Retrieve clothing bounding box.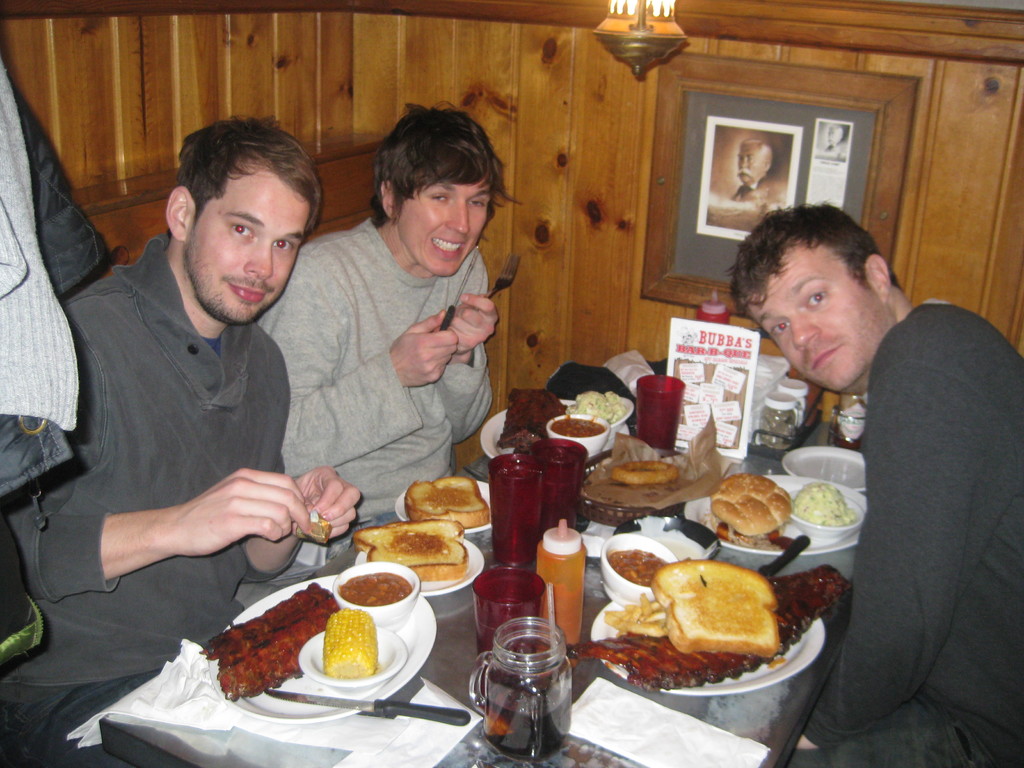
Bounding box: bbox=[30, 209, 356, 646].
